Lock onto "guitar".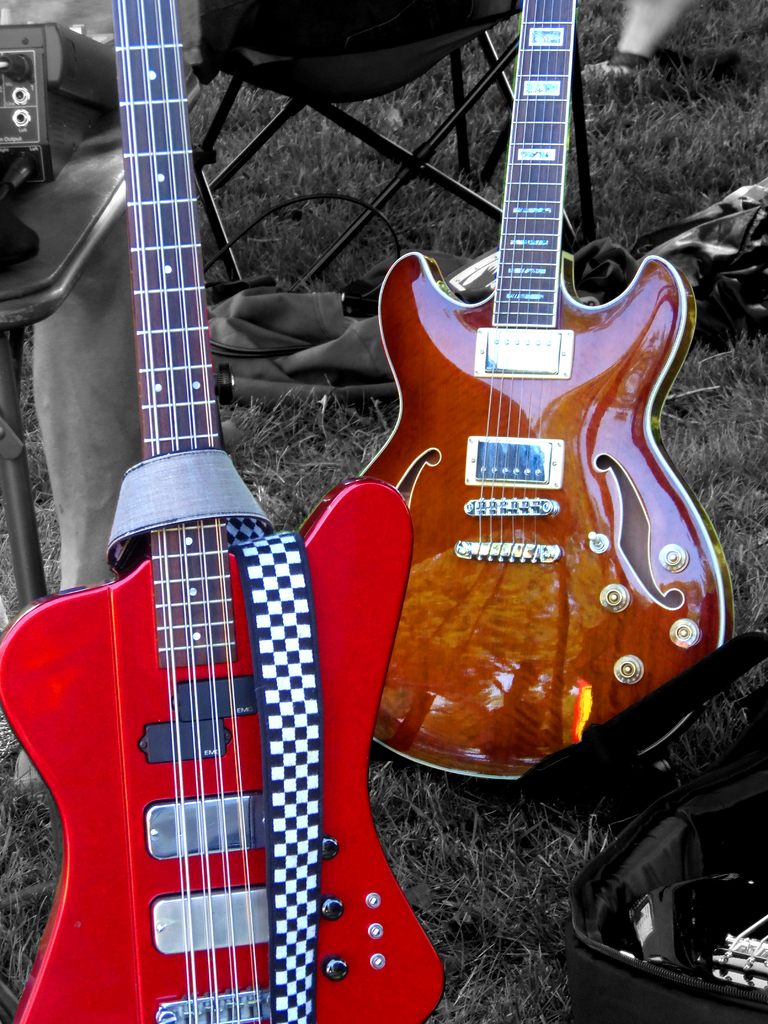
Locked: detection(292, 0, 724, 917).
